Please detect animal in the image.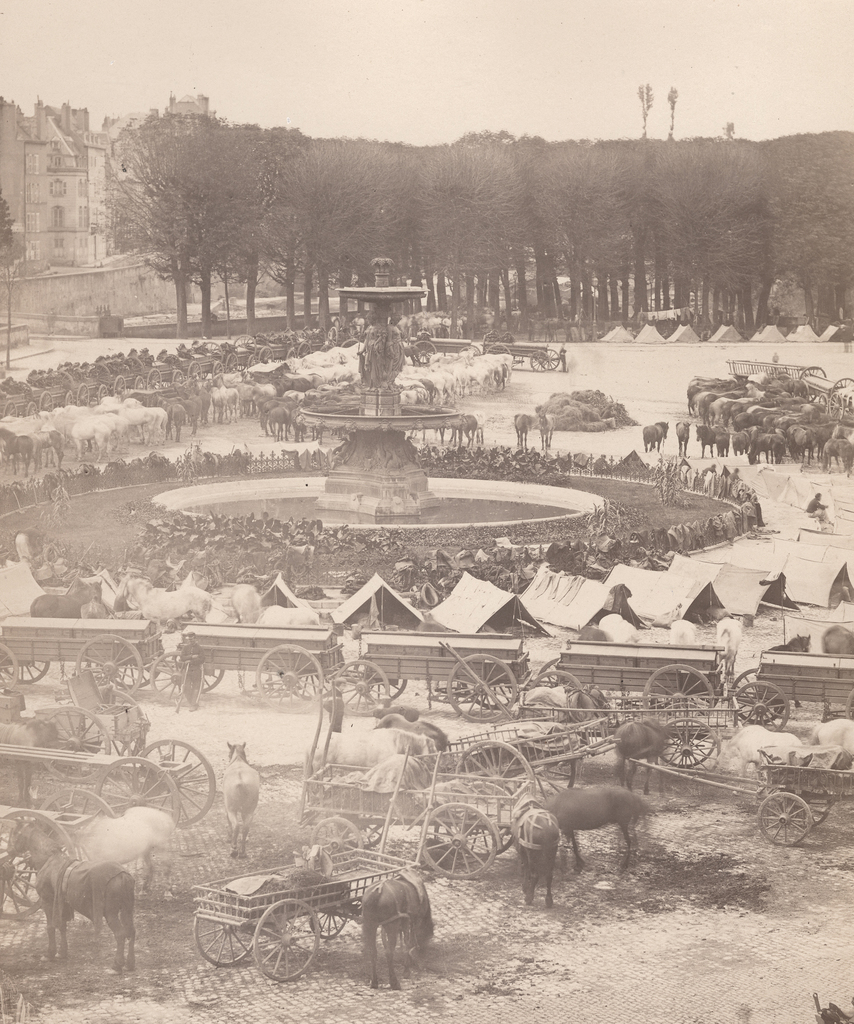
[left=7, top=820, right=138, bottom=970].
